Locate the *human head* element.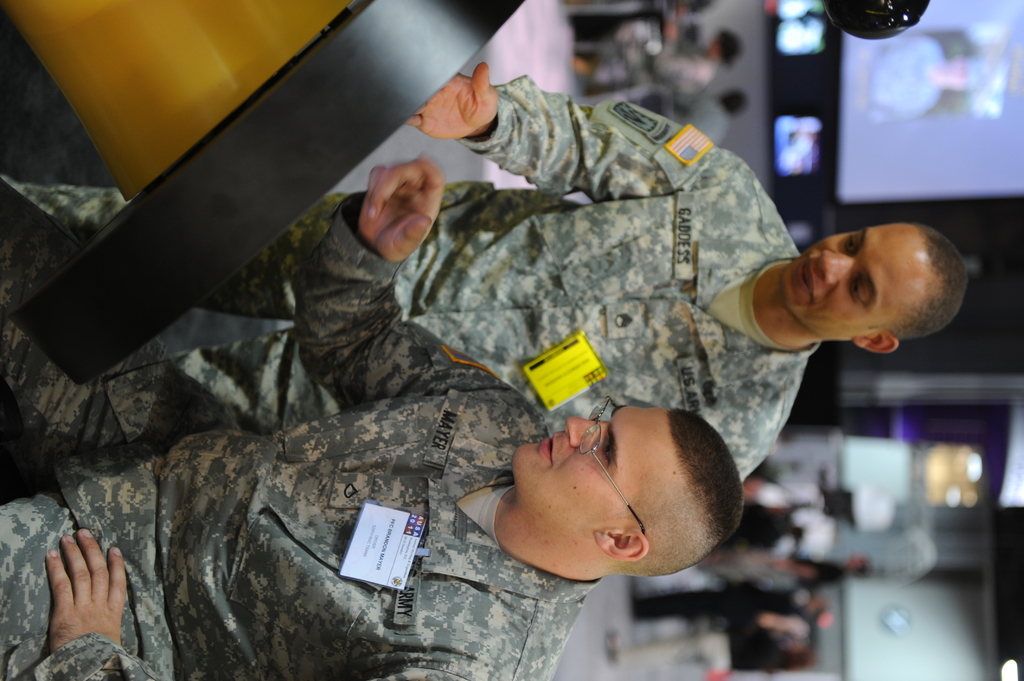
Element bbox: (779, 222, 965, 351).
